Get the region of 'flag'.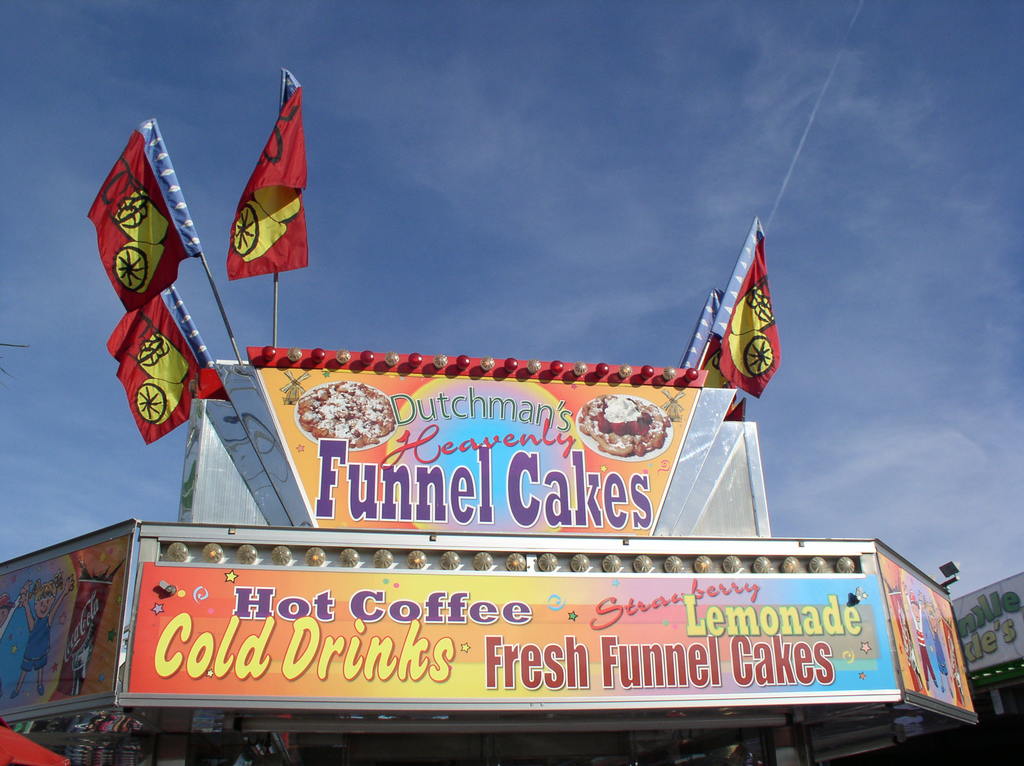
[left=85, top=119, right=198, bottom=315].
